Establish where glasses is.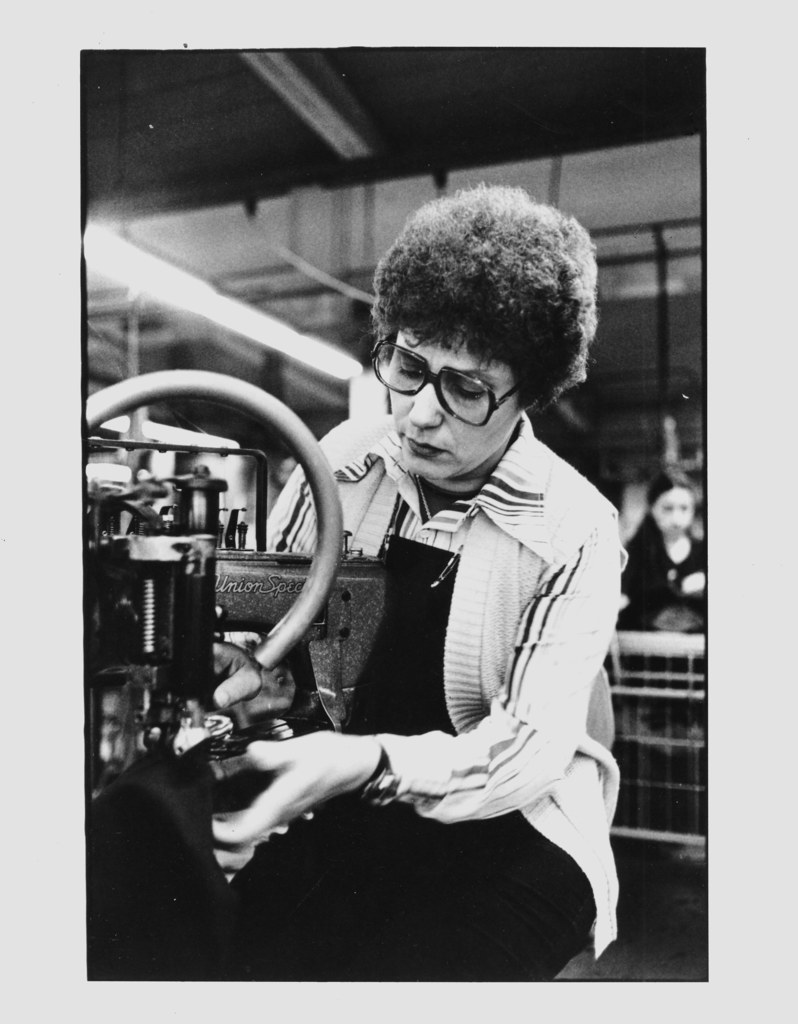
Established at rect(381, 343, 524, 416).
